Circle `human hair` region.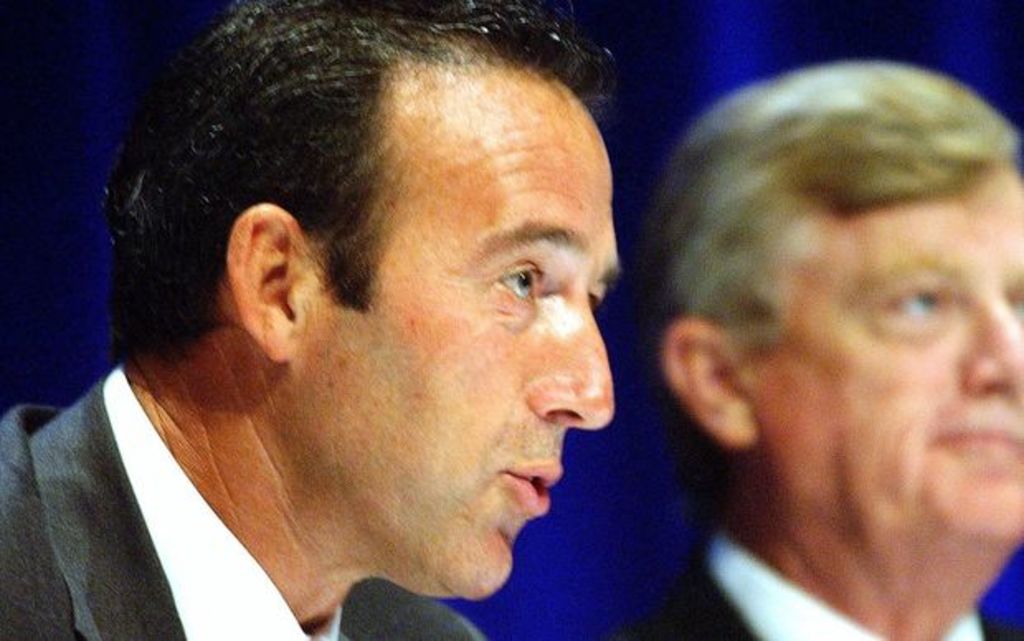
Region: {"x1": 137, "y1": 12, "x2": 619, "y2": 398}.
